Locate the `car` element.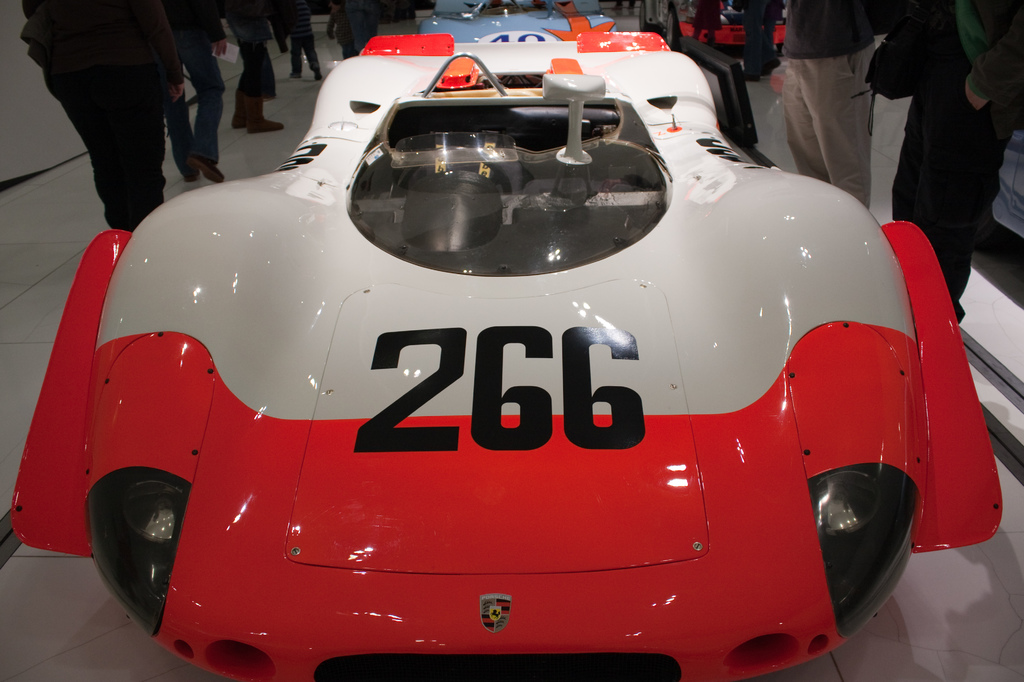
Element bbox: x1=420 y1=0 x2=625 y2=31.
